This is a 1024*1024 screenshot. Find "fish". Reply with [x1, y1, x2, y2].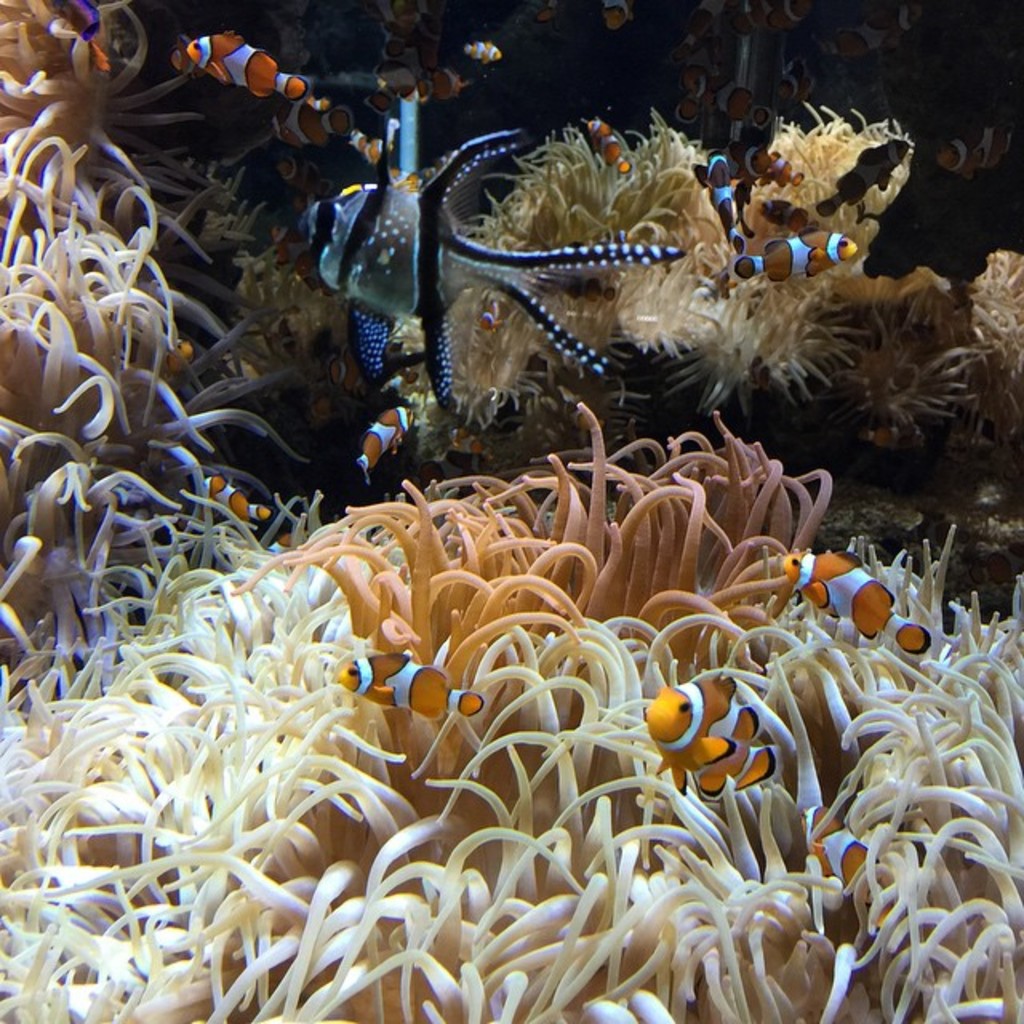
[186, 26, 309, 101].
